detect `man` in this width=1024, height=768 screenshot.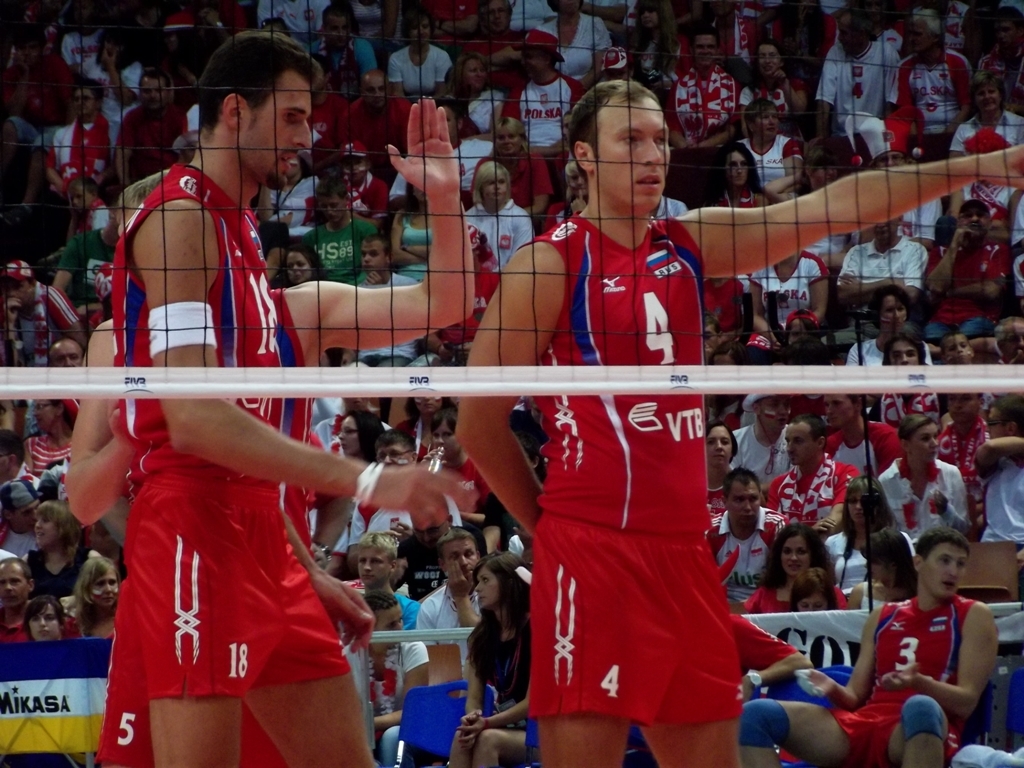
Detection: pyautogui.locateOnScreen(62, 94, 483, 767).
